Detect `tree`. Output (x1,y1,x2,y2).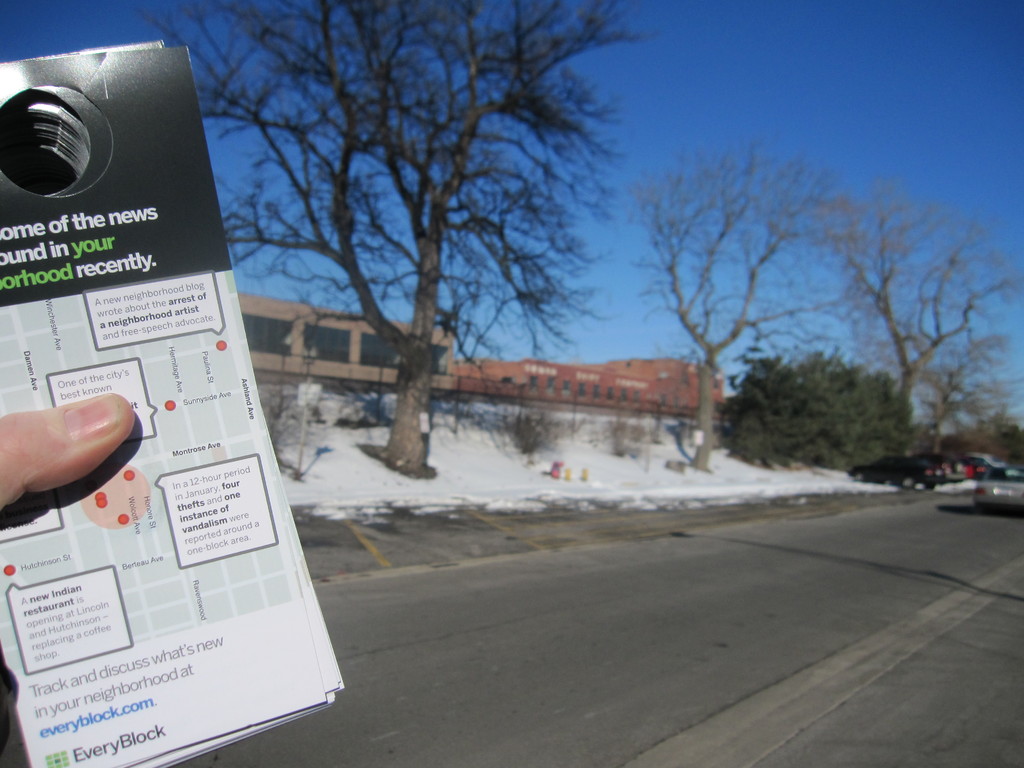
(627,135,874,477).
